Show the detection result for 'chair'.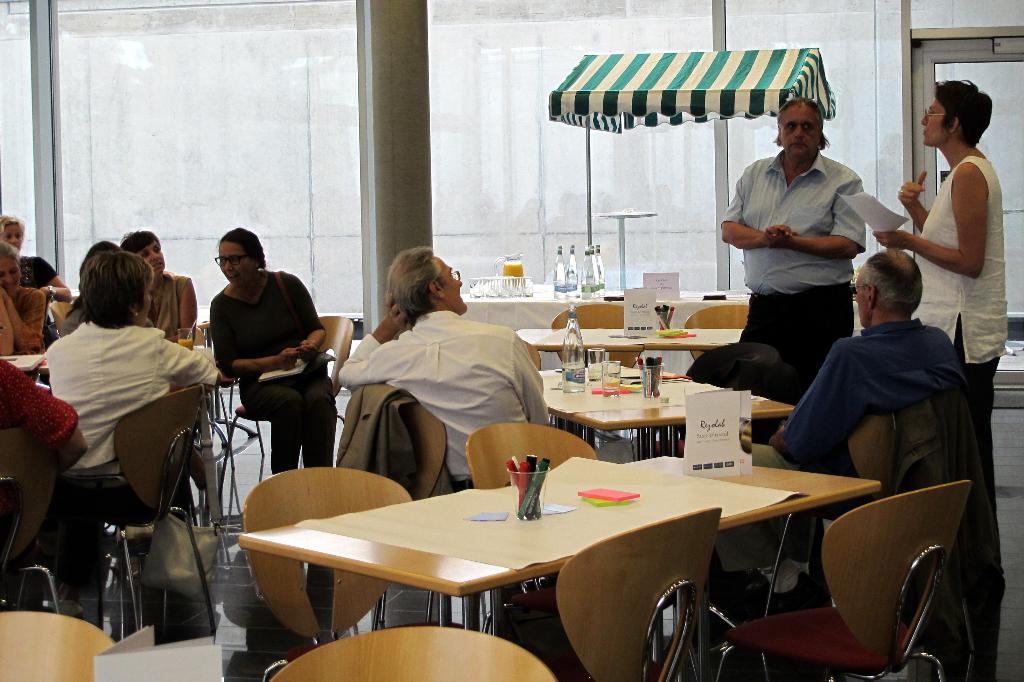
628,341,787,460.
